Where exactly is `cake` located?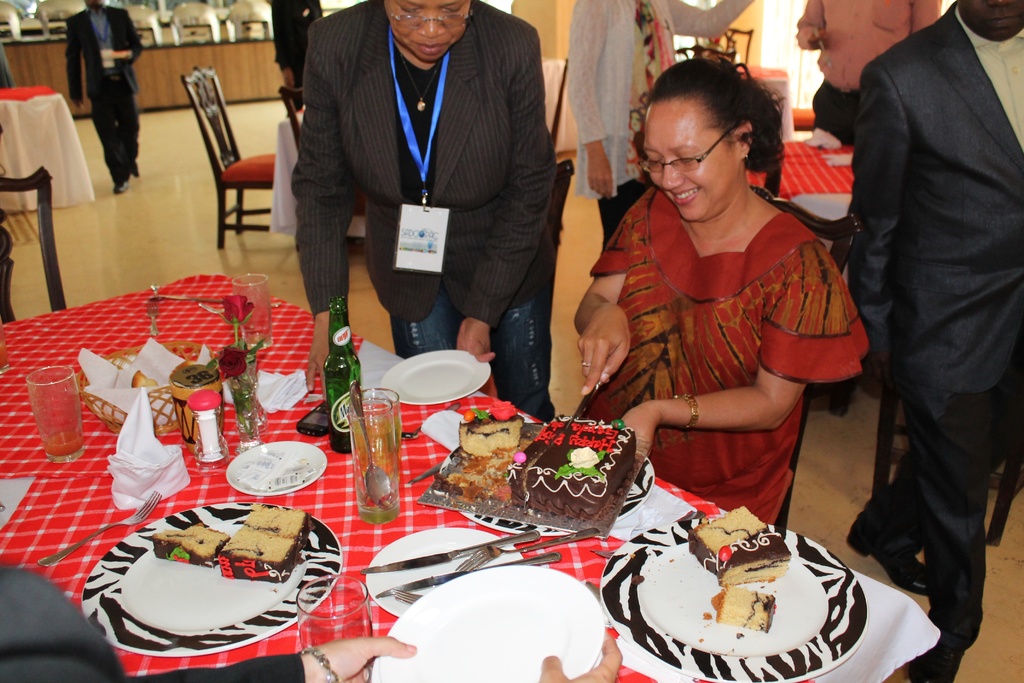
Its bounding box is box=[456, 397, 524, 451].
